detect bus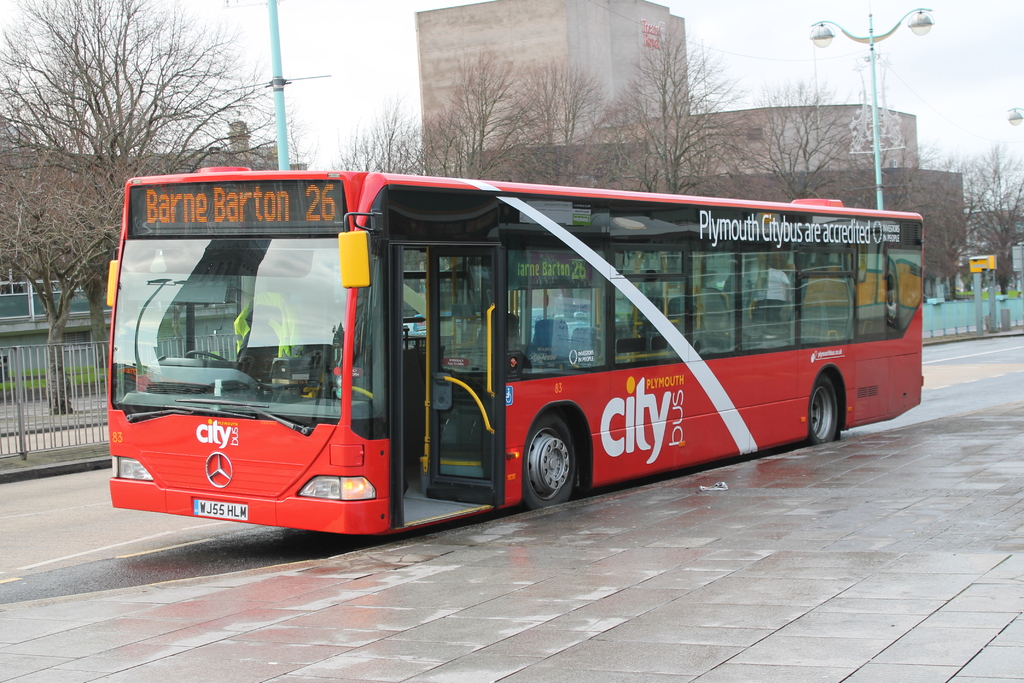
[left=102, top=162, right=925, bottom=550]
